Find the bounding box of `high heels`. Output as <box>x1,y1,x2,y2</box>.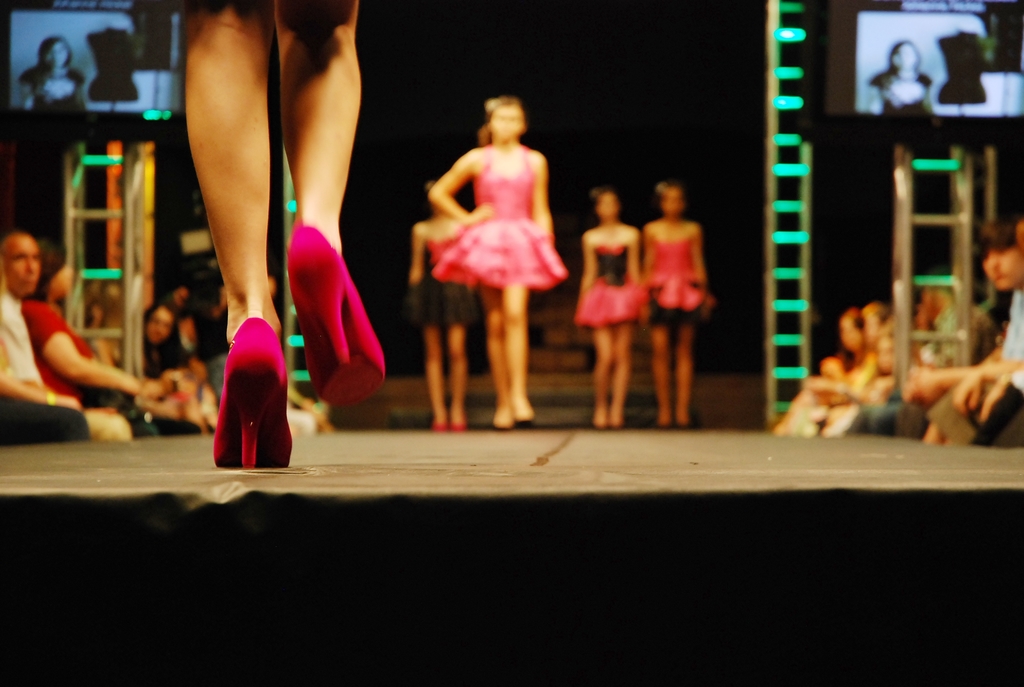
<box>287,223,387,411</box>.
